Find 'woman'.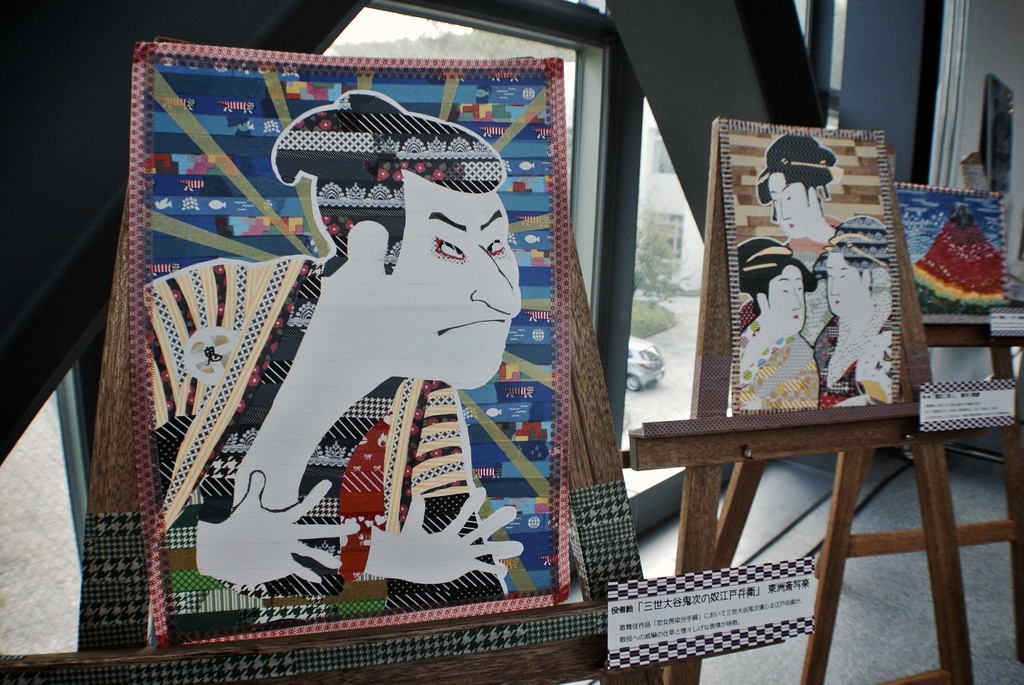
crop(731, 236, 819, 415).
